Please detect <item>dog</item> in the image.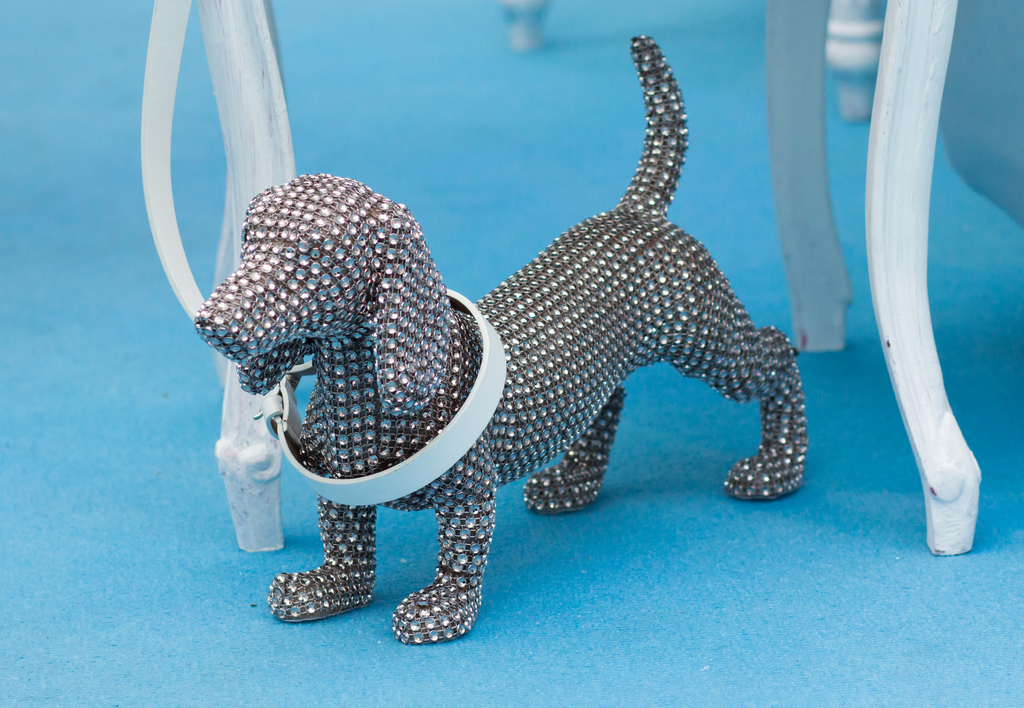
(left=194, top=36, right=810, bottom=648).
